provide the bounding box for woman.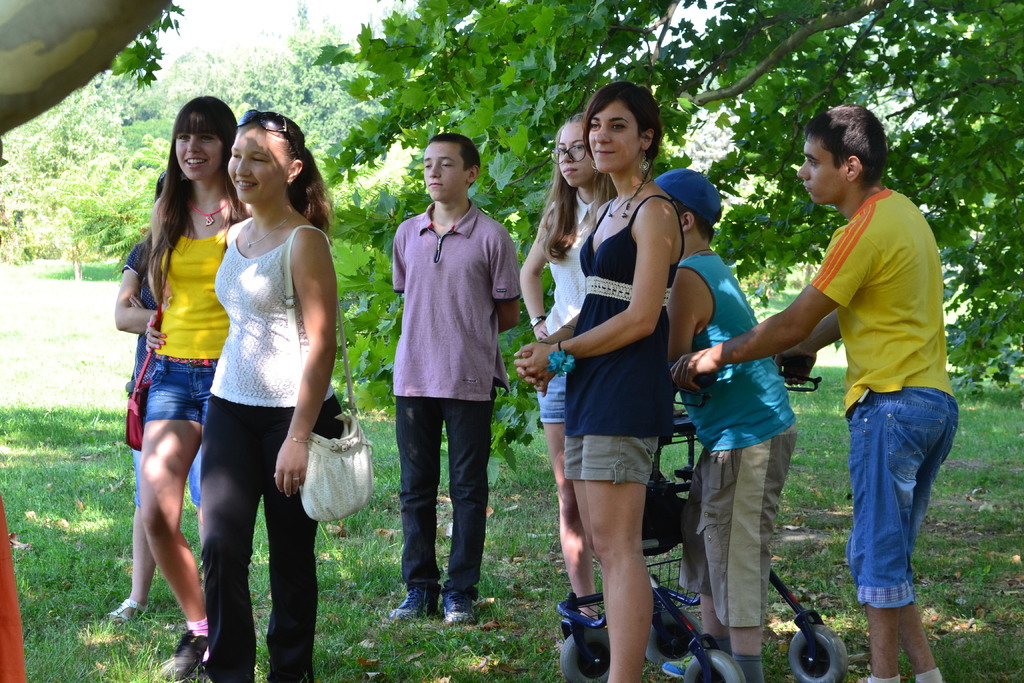
[134, 95, 246, 682].
